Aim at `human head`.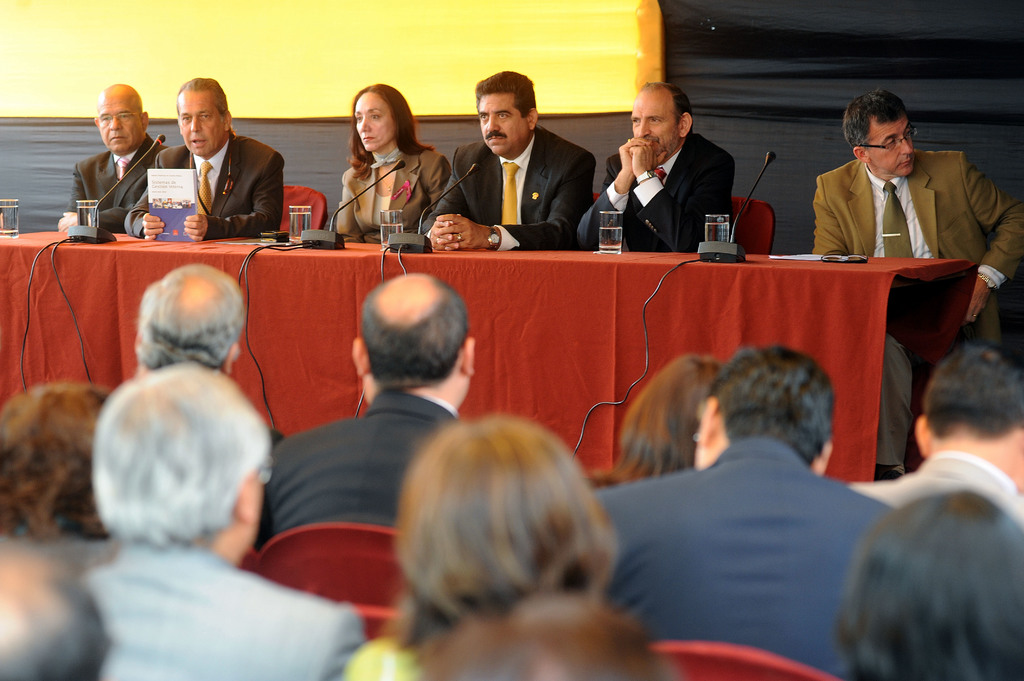
Aimed at [422,594,671,680].
